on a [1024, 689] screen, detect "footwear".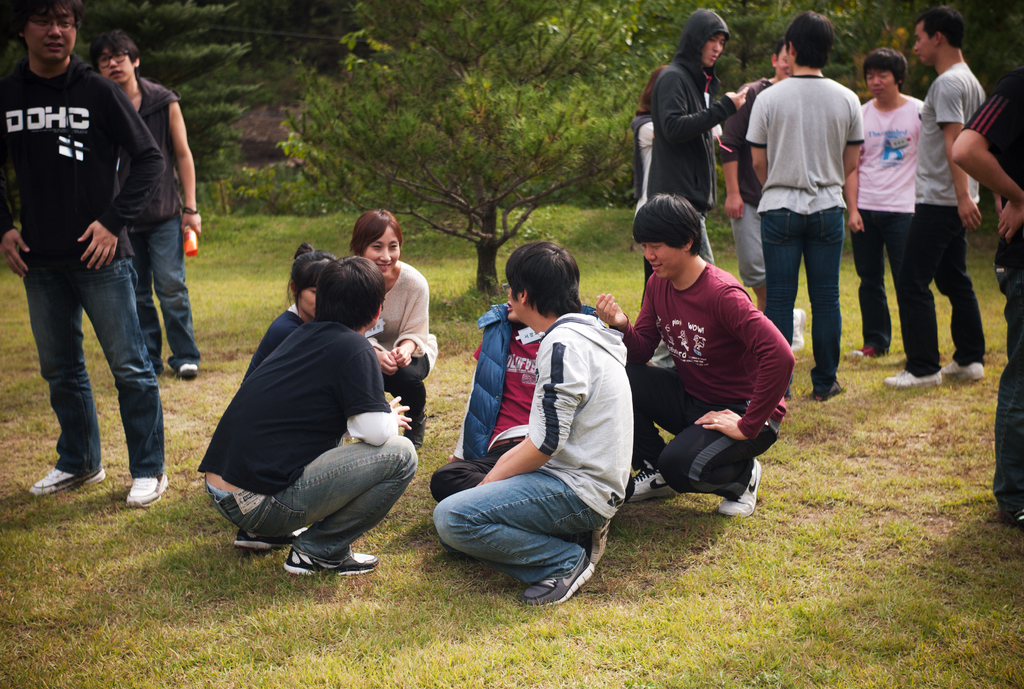
pyautogui.locateOnScreen(19, 441, 88, 504).
